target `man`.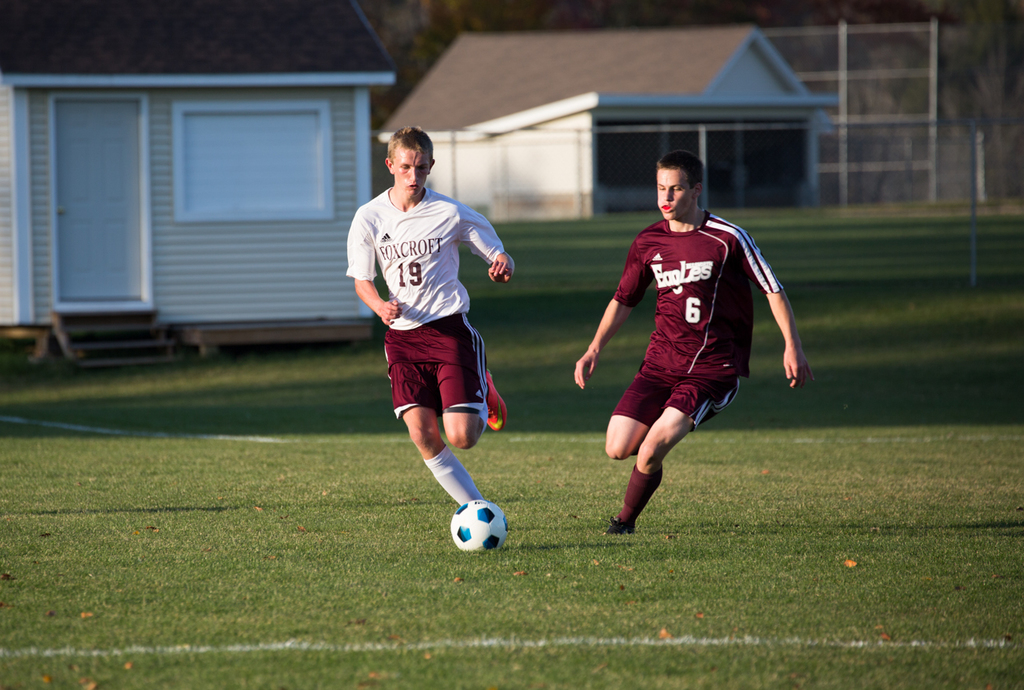
Target region: 573,153,816,541.
